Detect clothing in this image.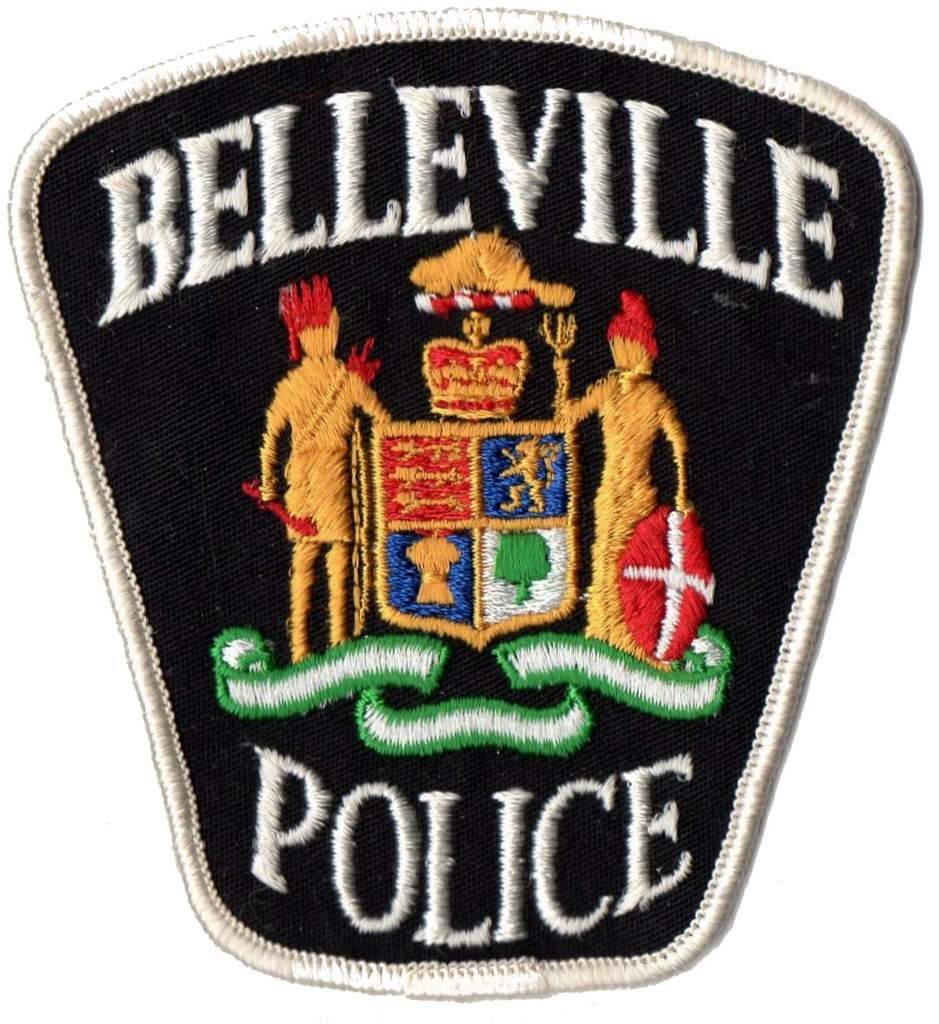
Detection: select_region(557, 364, 689, 671).
